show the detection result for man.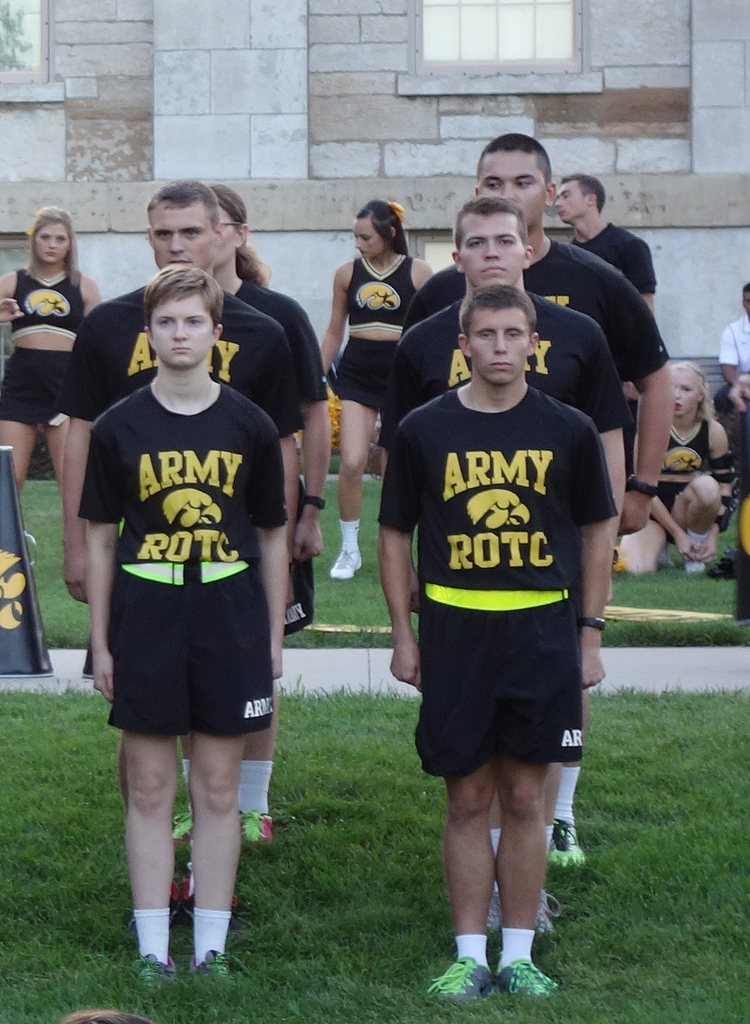
crop(398, 134, 675, 862).
